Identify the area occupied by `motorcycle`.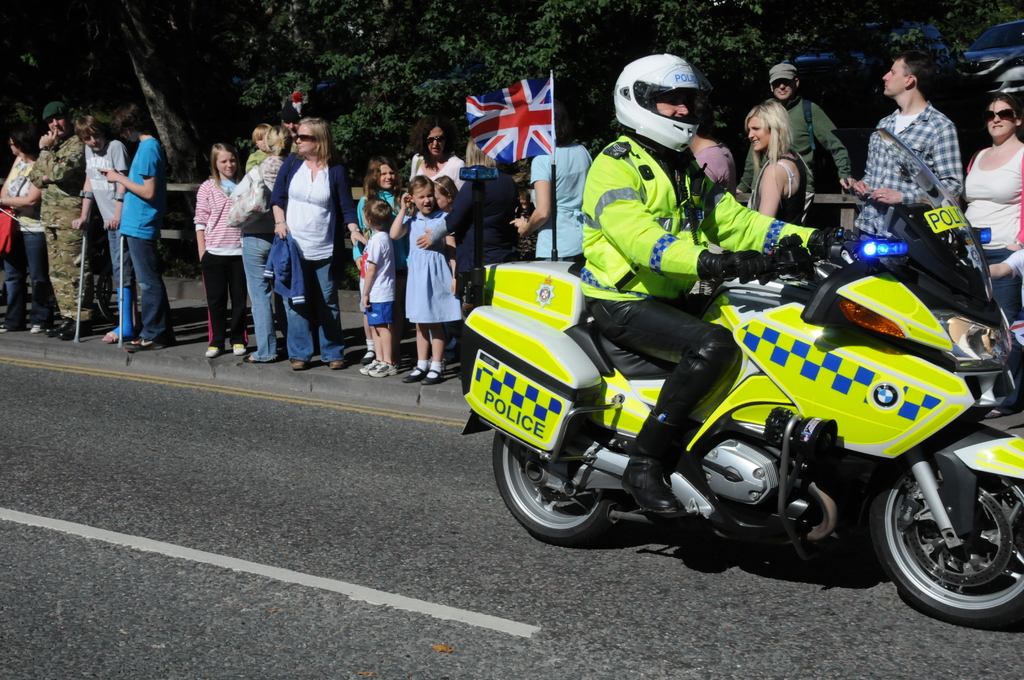
Area: [464, 129, 1022, 625].
